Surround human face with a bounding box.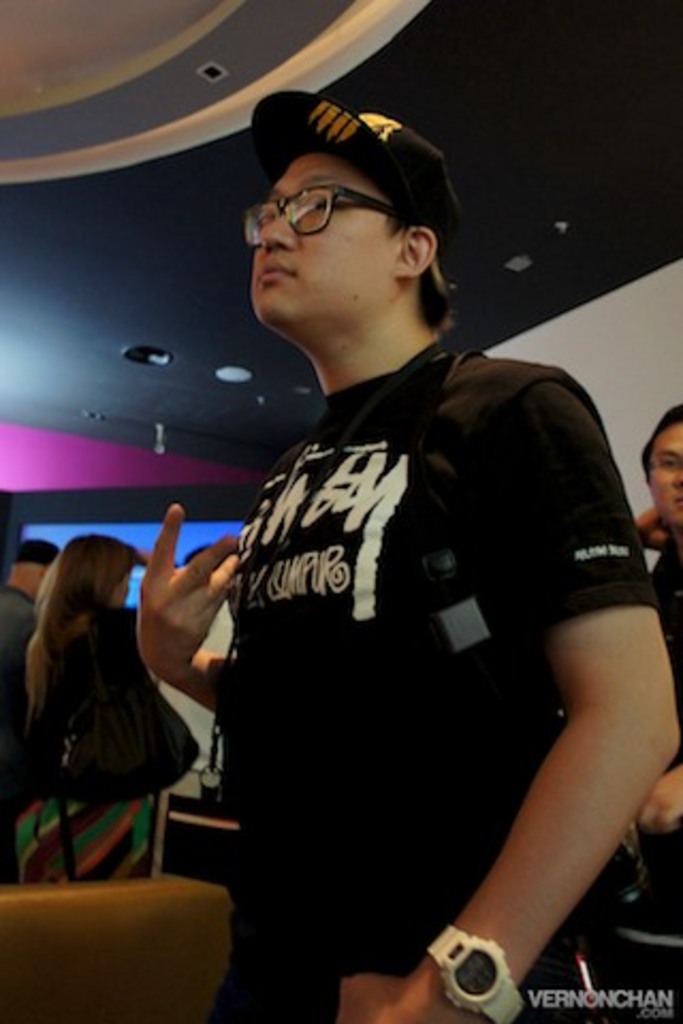
<bbox>254, 156, 397, 331</bbox>.
